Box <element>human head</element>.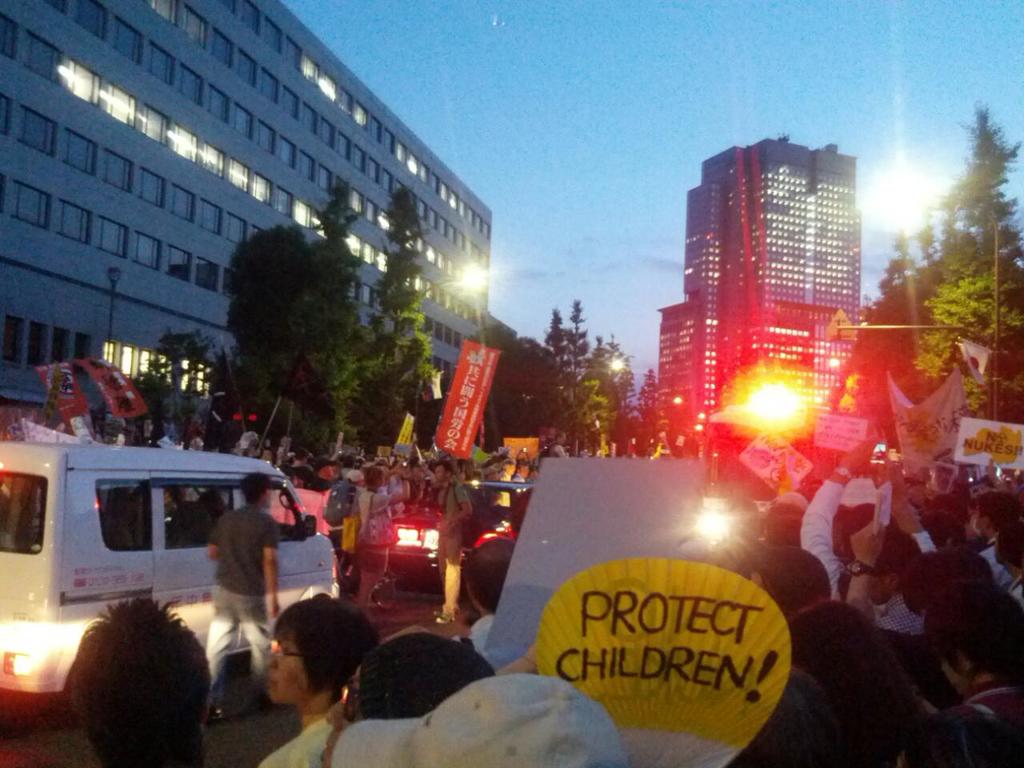
BBox(242, 470, 272, 510).
